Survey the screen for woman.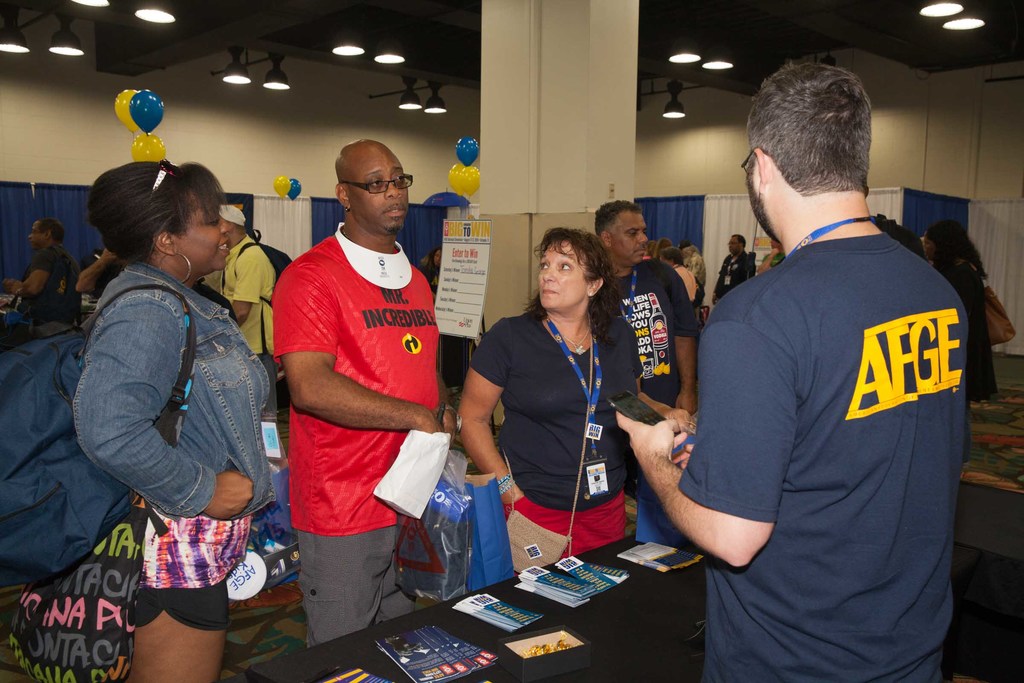
Survey found: bbox=[66, 161, 275, 682].
